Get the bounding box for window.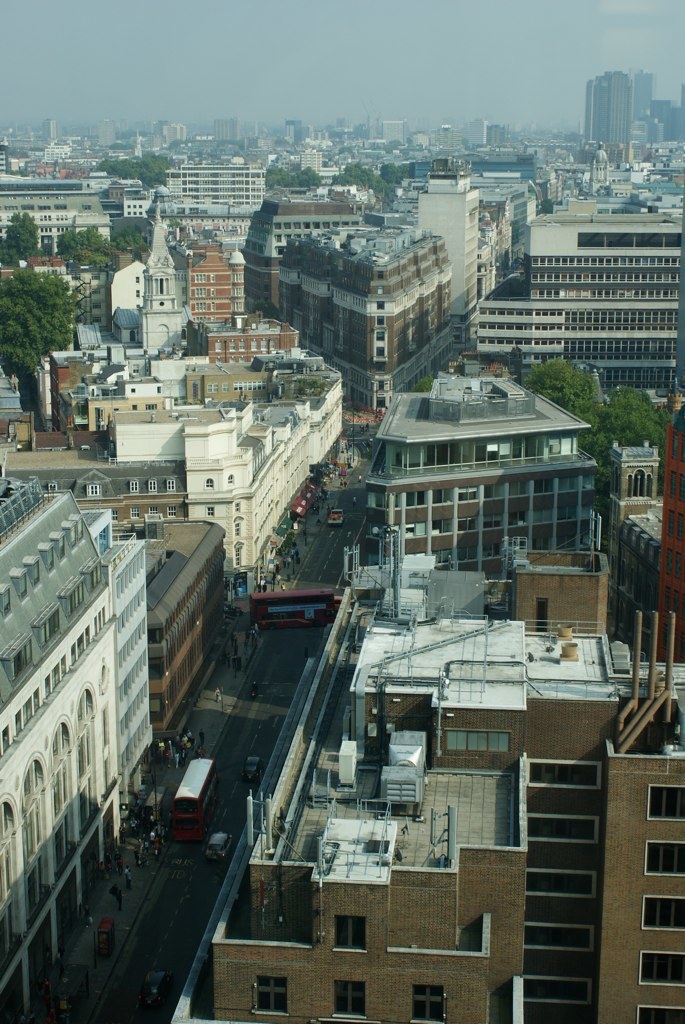
box(528, 816, 599, 845).
